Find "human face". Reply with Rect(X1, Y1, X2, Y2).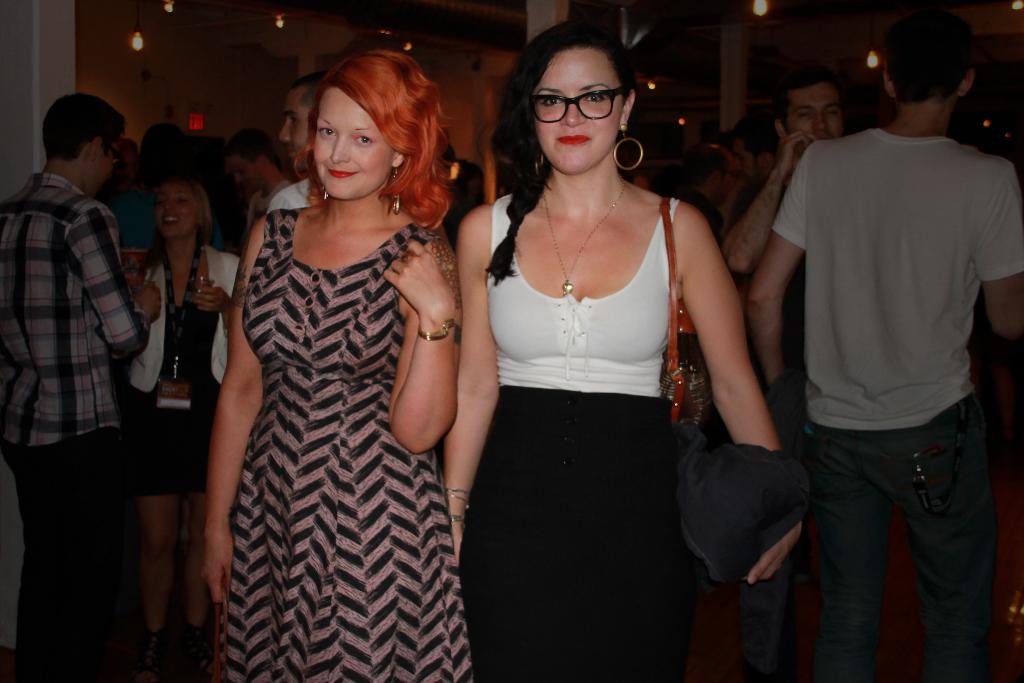
Rect(311, 88, 396, 199).
